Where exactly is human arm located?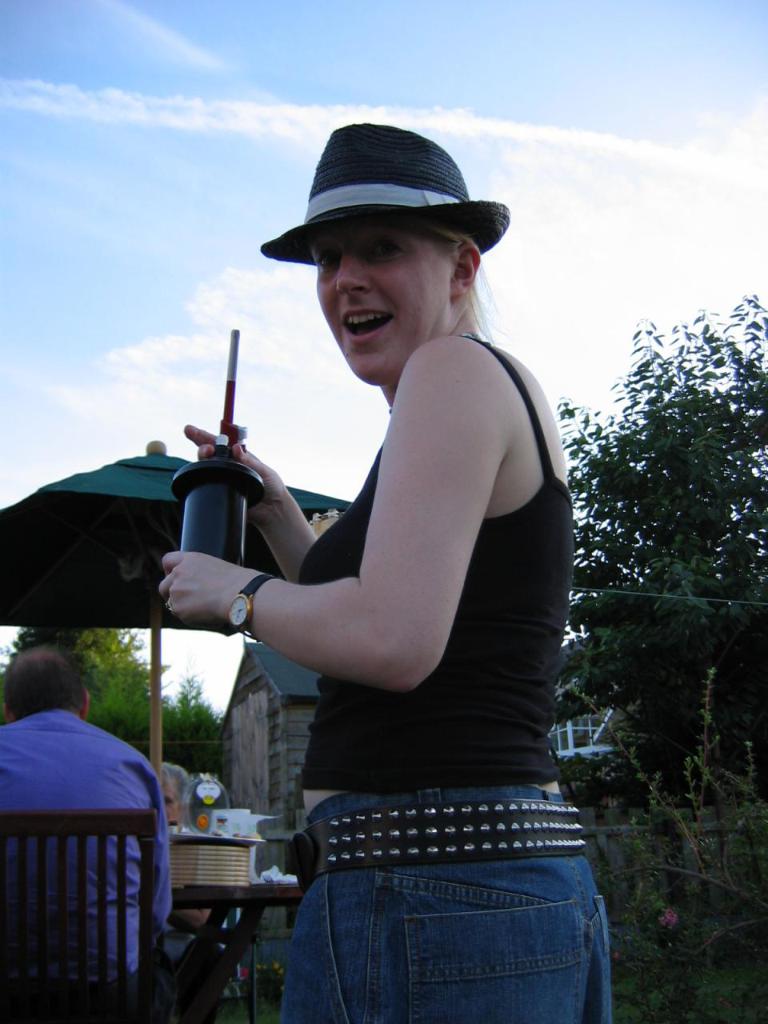
Its bounding box is 176, 427, 330, 587.
